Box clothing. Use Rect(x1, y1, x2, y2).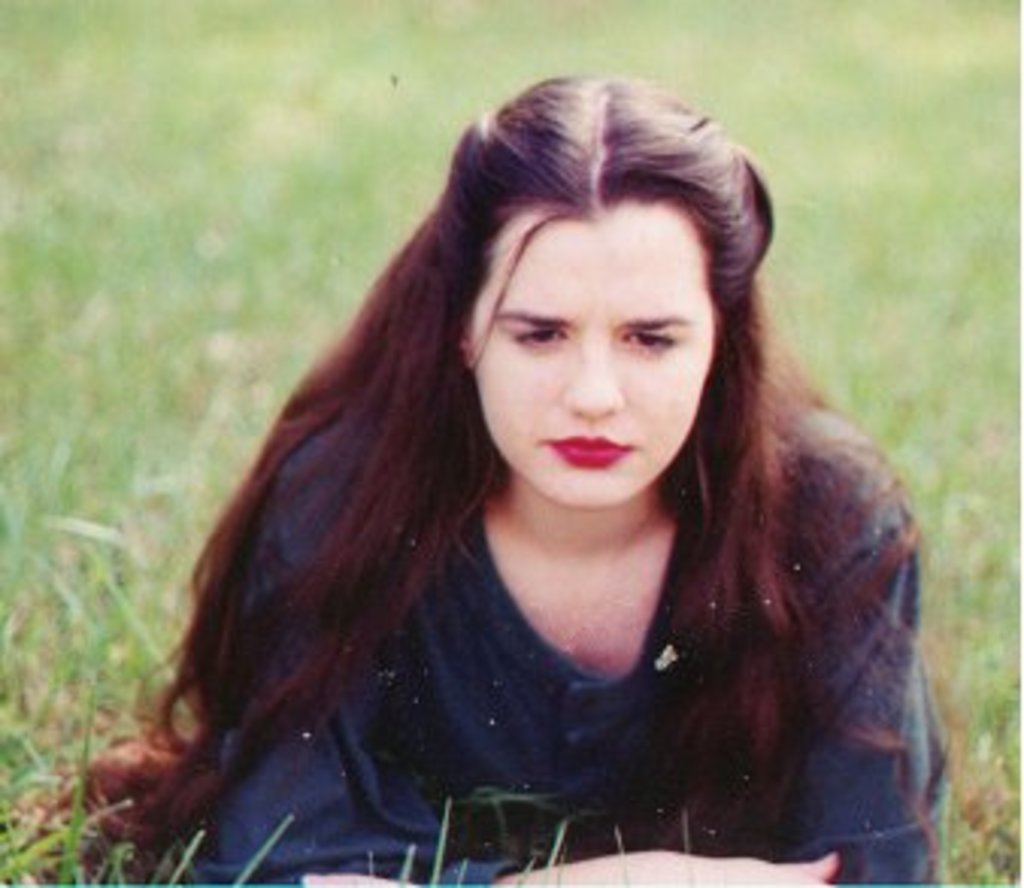
Rect(221, 412, 927, 855).
